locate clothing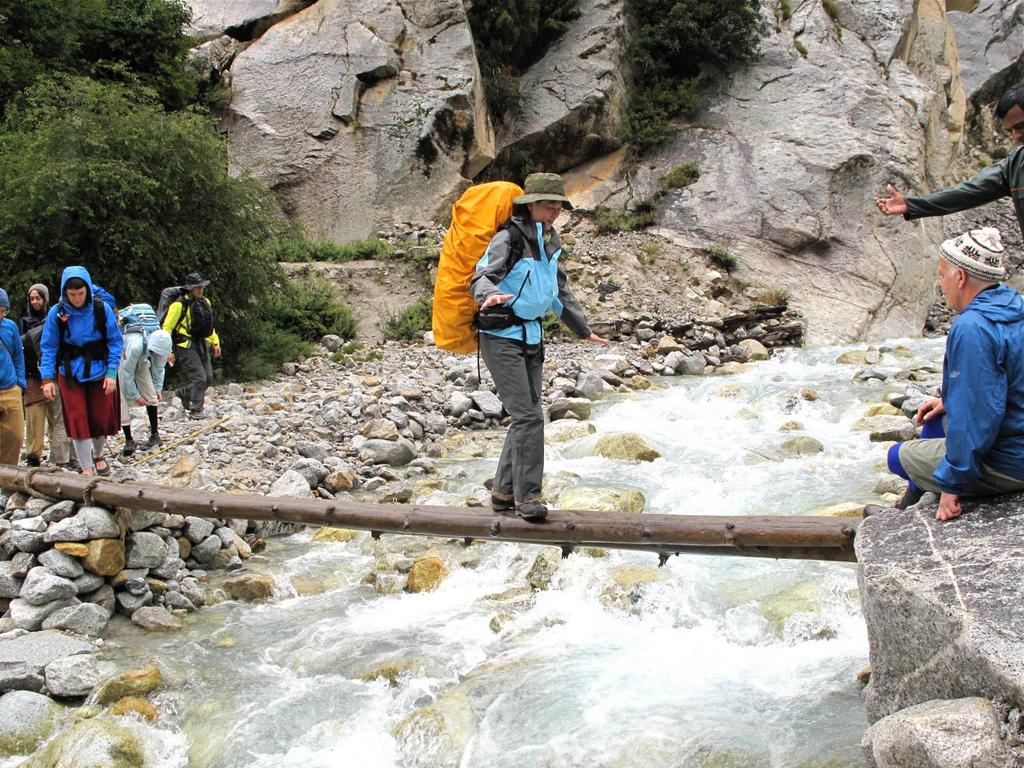
x1=164, y1=290, x2=223, y2=415
